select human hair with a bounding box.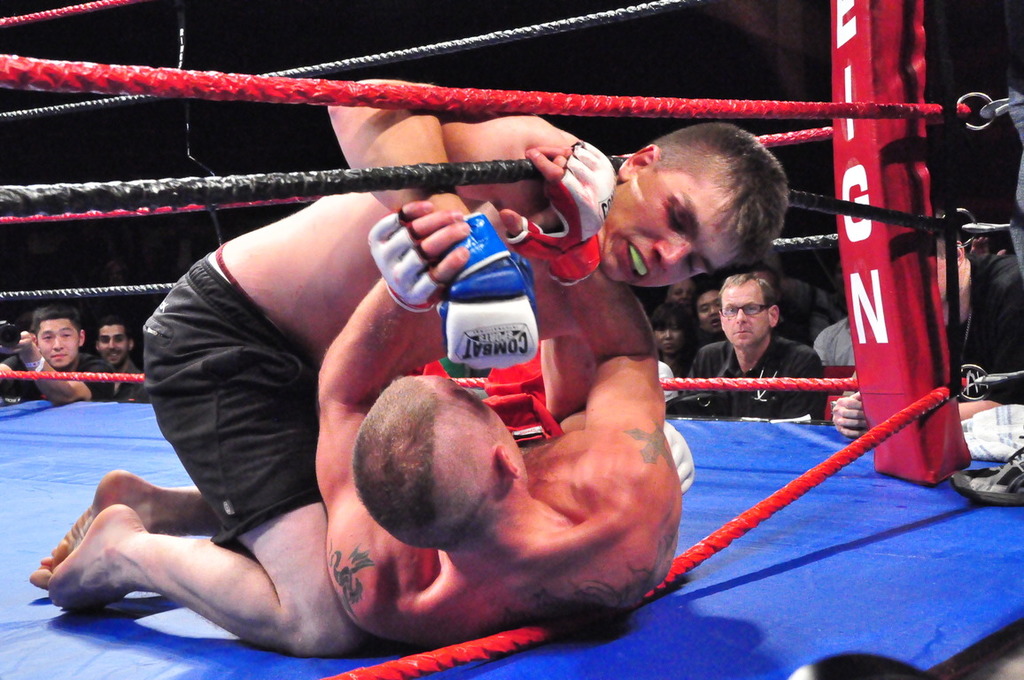
rect(32, 302, 82, 344).
